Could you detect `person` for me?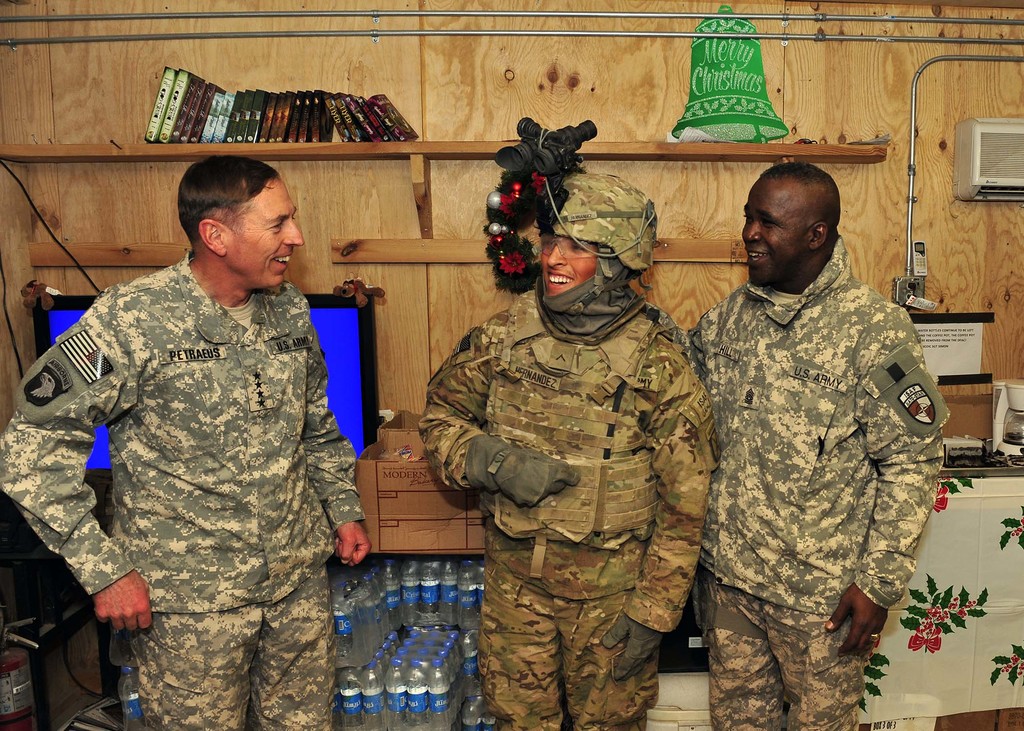
Detection result: x1=416, y1=174, x2=726, y2=730.
